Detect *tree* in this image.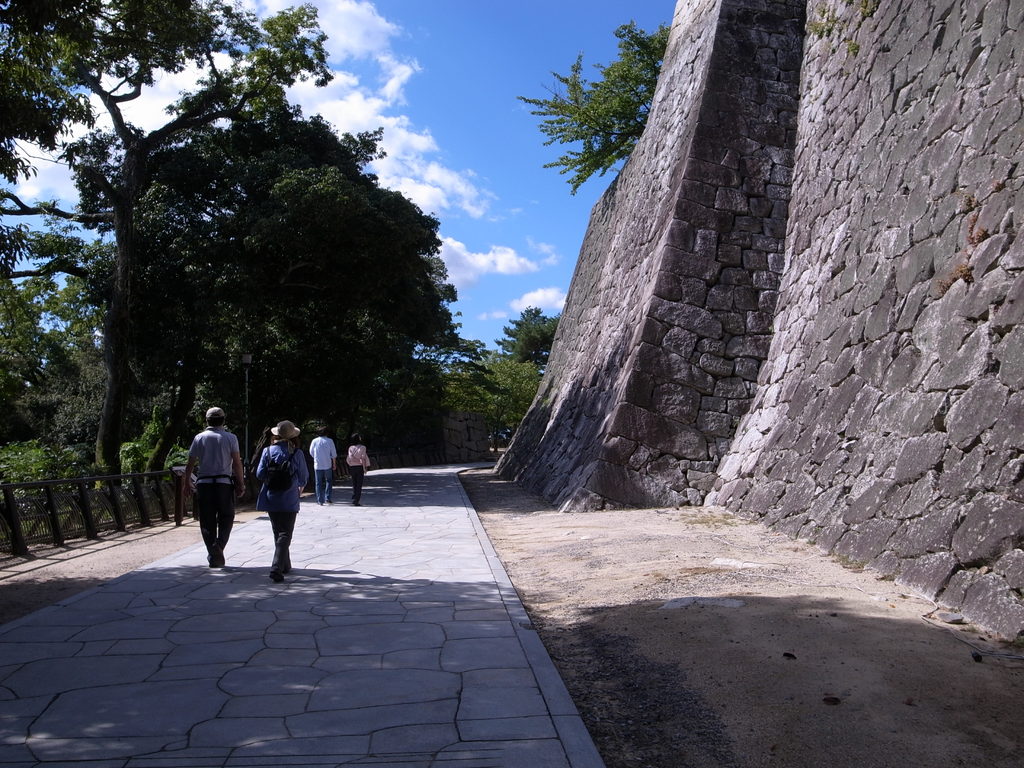
Detection: [492,294,576,433].
